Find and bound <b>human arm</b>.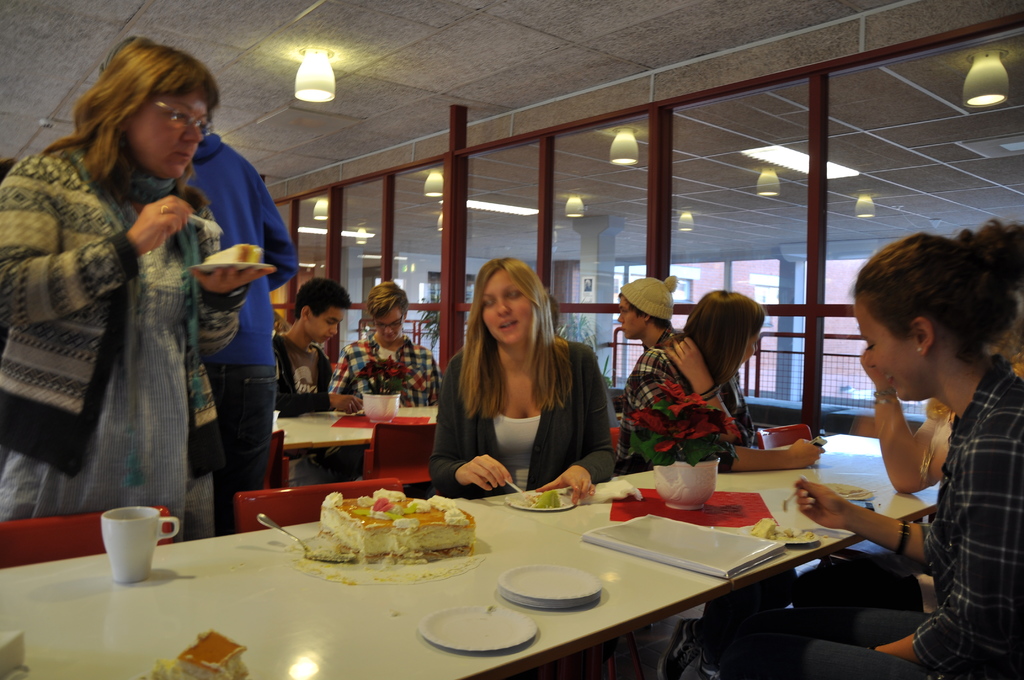
Bound: bbox=[250, 169, 303, 290].
